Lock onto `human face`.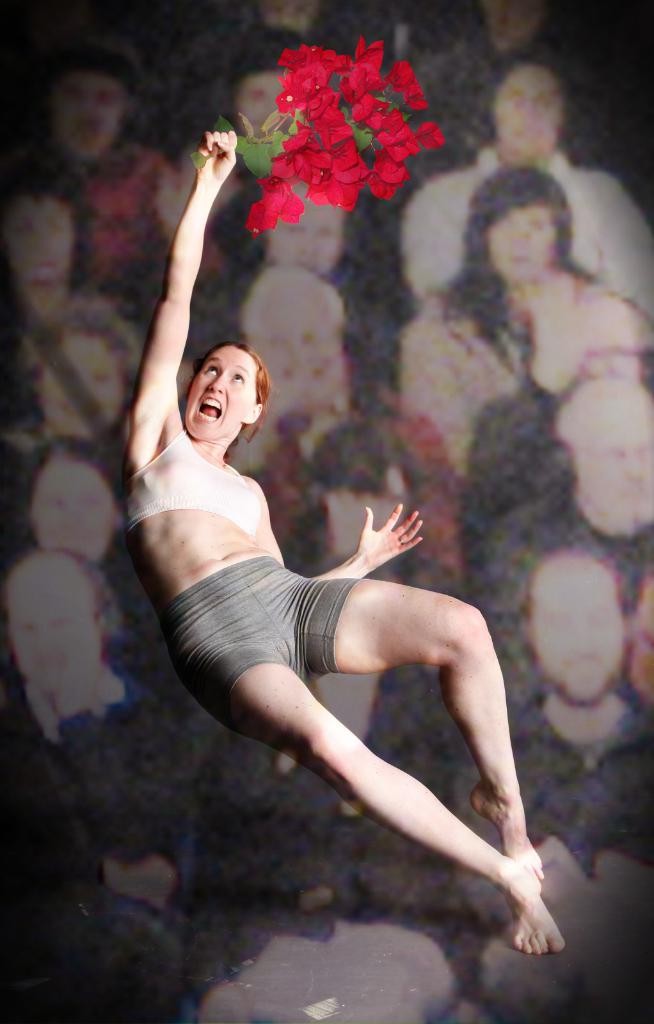
Locked: [630,581,651,702].
